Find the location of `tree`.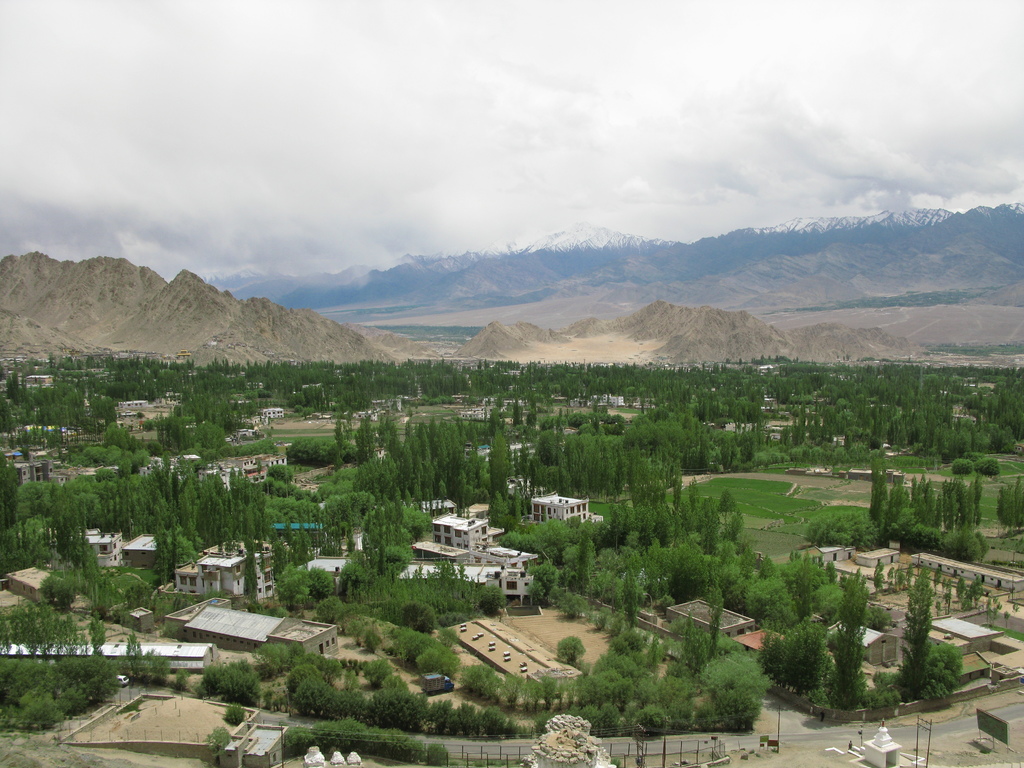
Location: (201, 658, 232, 705).
